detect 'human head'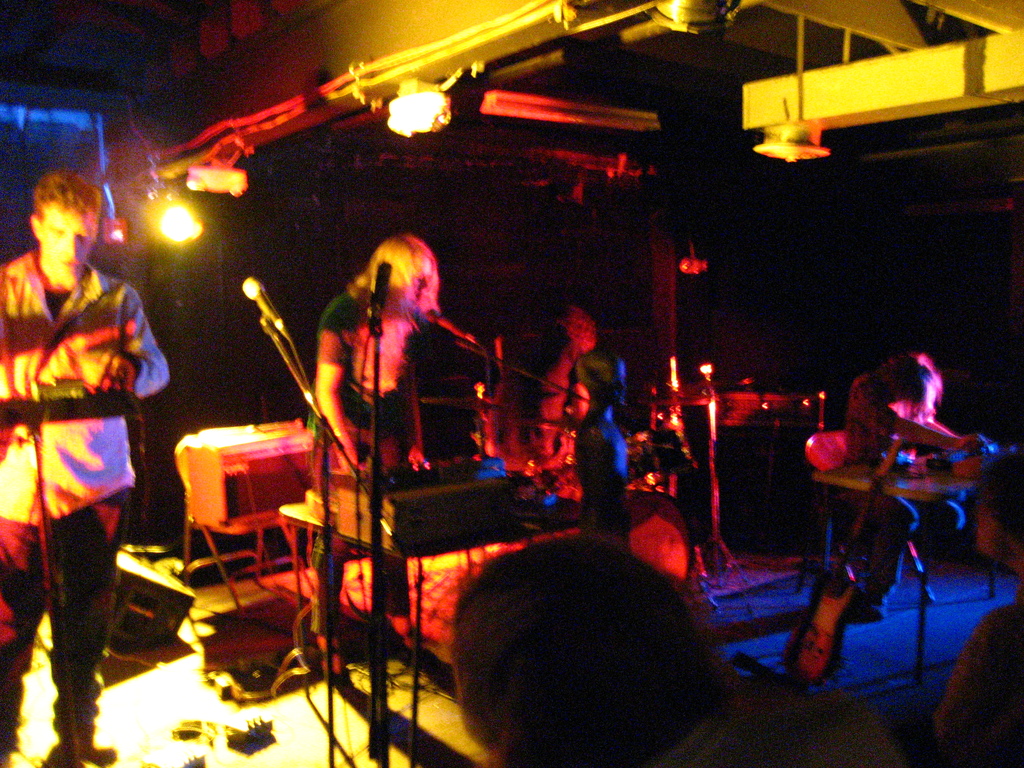
Rect(444, 538, 734, 767)
